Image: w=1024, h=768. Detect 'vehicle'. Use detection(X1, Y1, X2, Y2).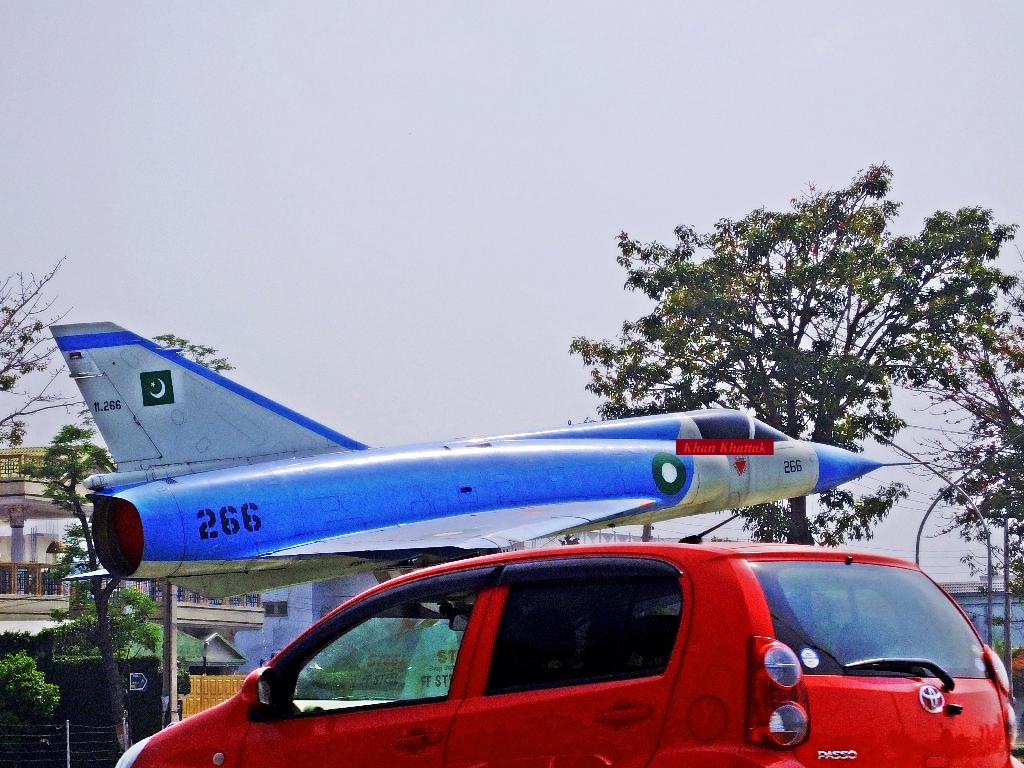
detection(111, 534, 1016, 767).
